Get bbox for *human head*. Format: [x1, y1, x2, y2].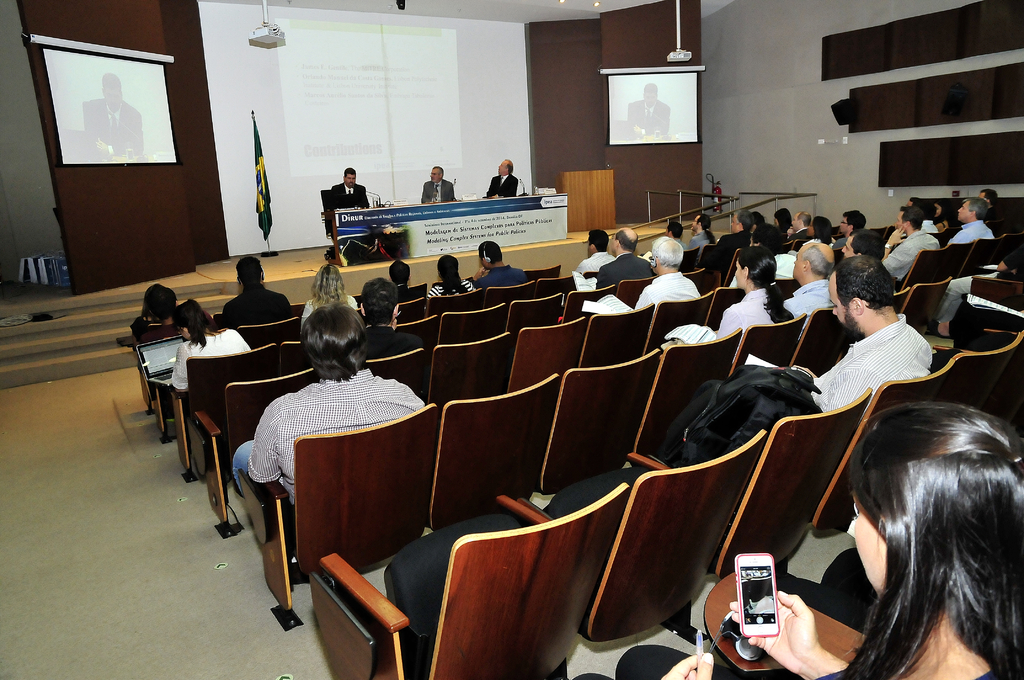
[299, 303, 366, 376].
